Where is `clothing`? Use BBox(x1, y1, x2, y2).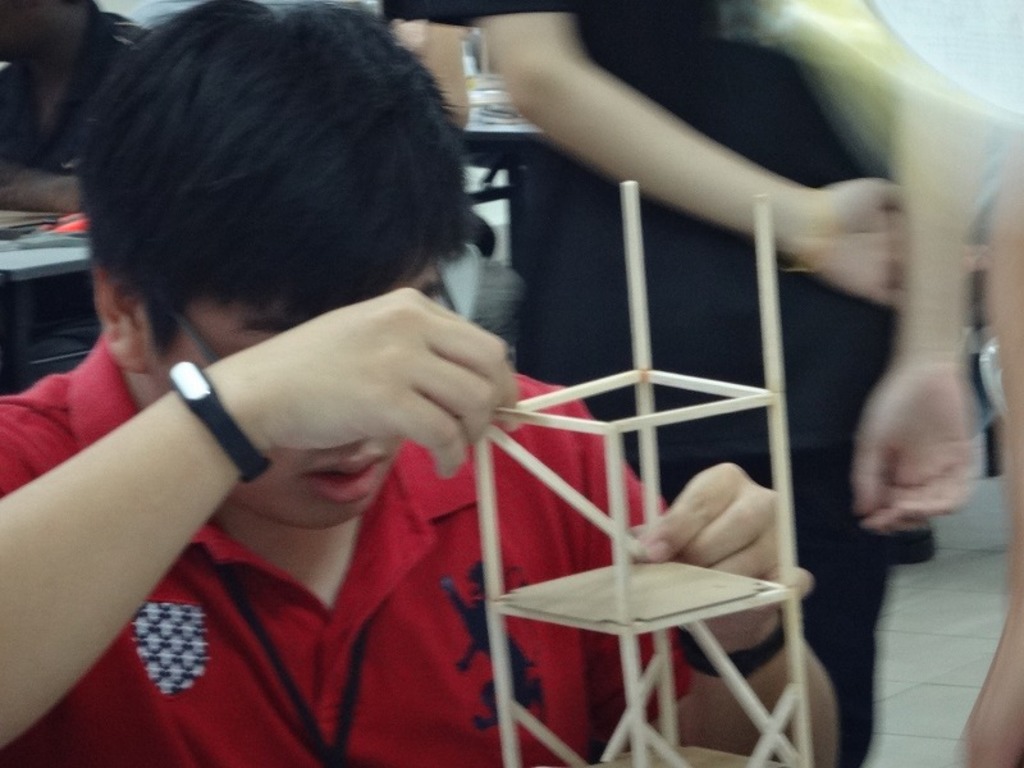
BBox(0, 330, 695, 767).
